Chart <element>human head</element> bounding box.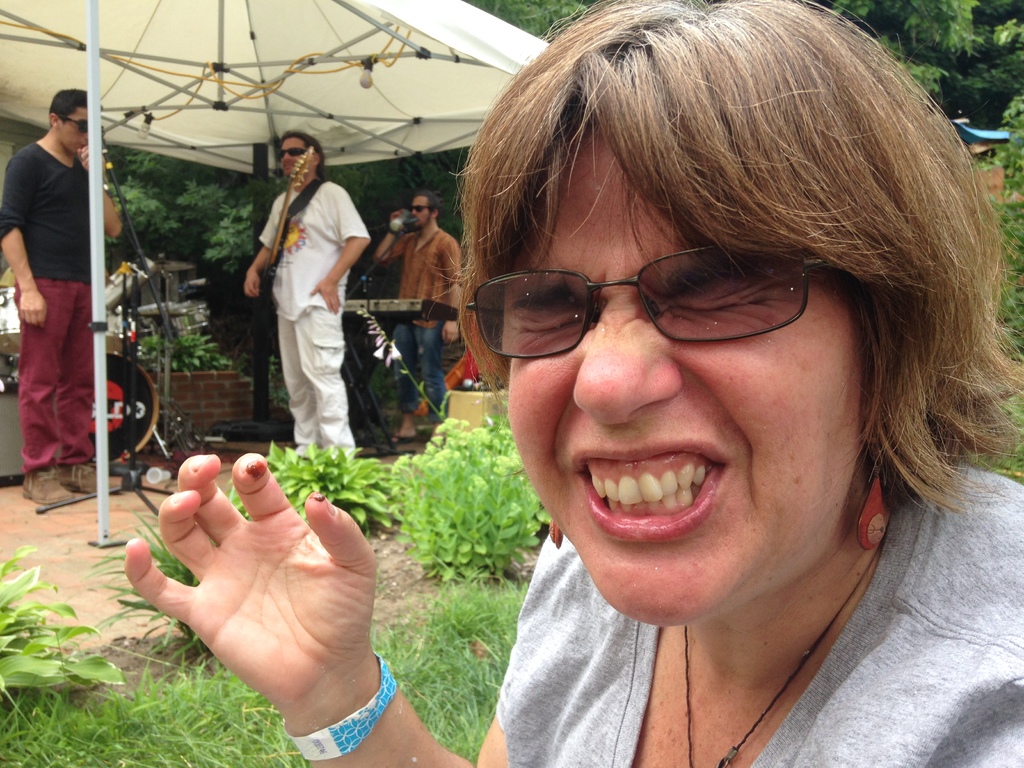
Charted: BBox(279, 131, 323, 184).
